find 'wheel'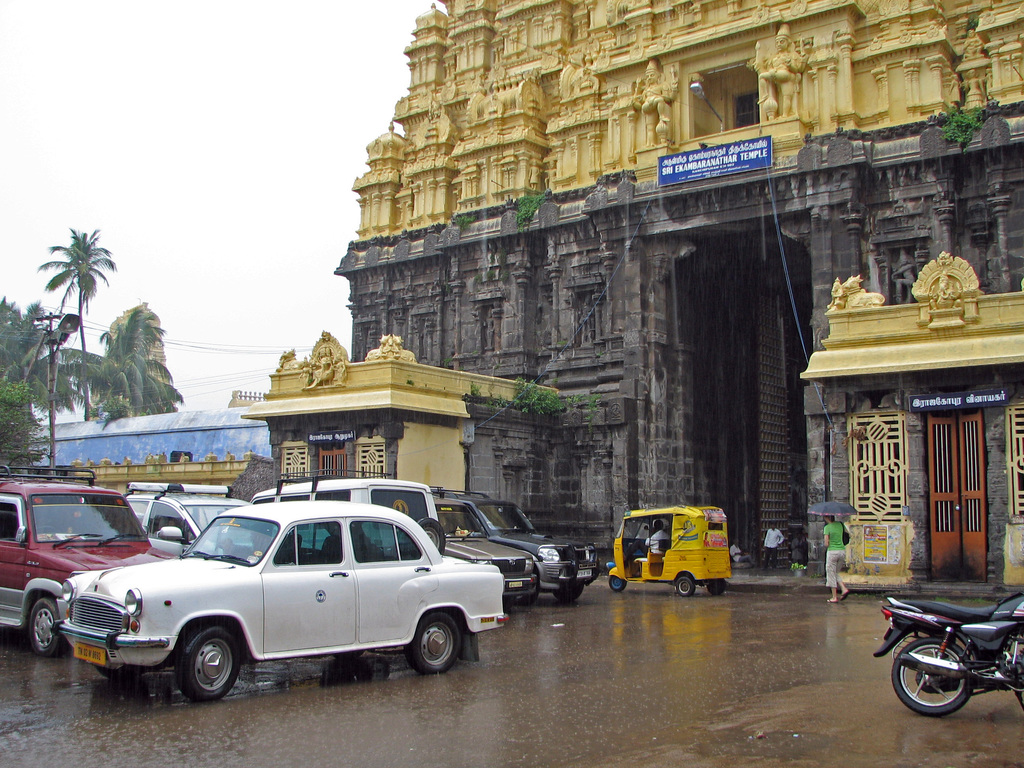
rect(612, 574, 625, 591)
